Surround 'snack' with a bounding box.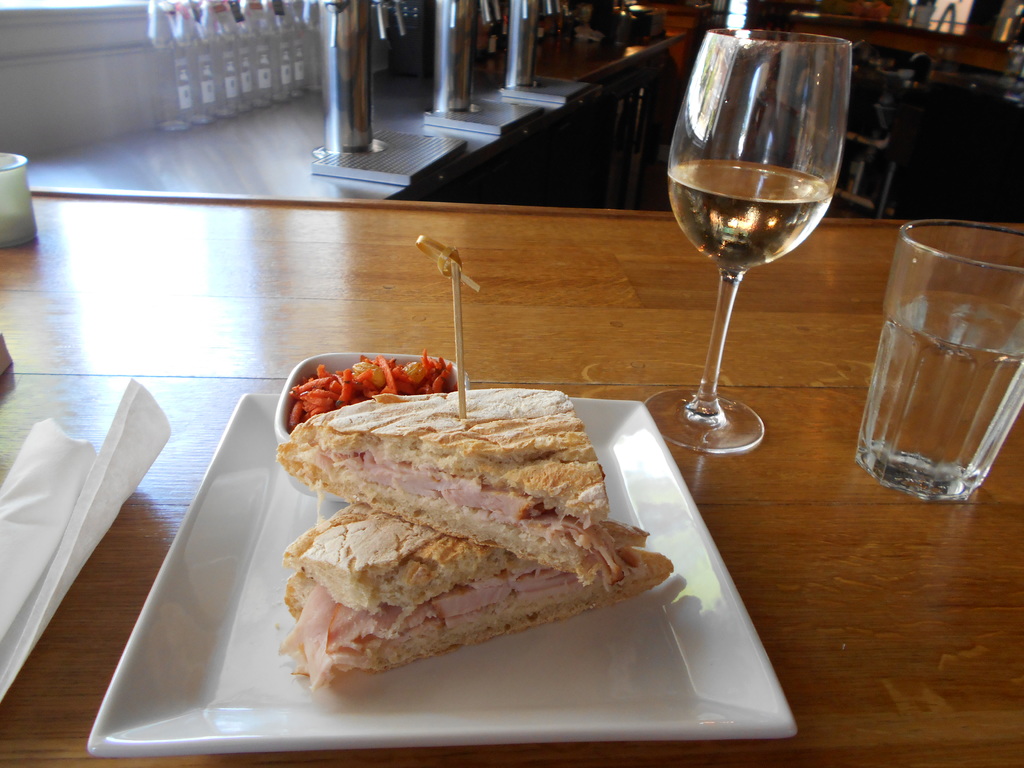
275/515/682/680.
